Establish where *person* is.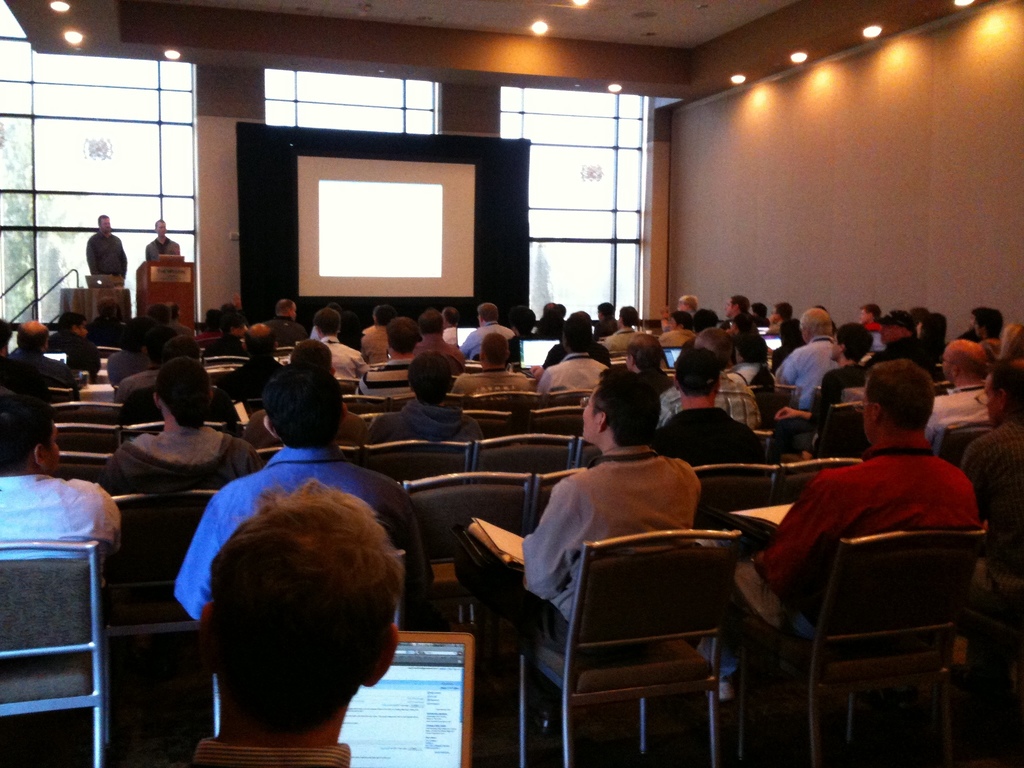
Established at pyautogui.locateOnScreen(280, 307, 372, 371).
